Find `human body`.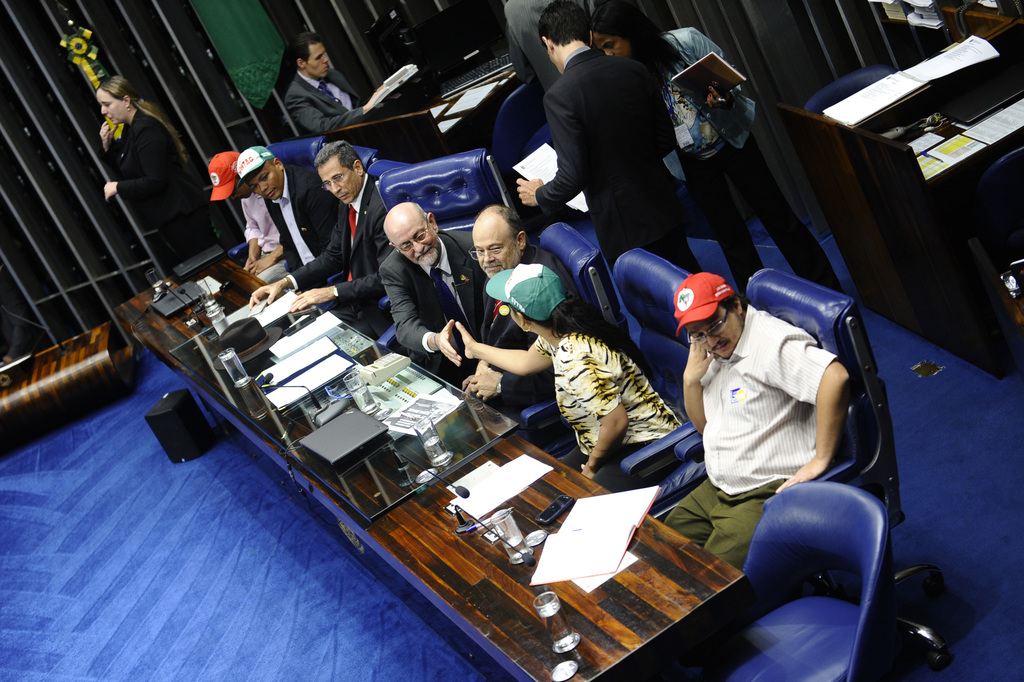
{"left": 208, "top": 150, "right": 283, "bottom": 286}.
